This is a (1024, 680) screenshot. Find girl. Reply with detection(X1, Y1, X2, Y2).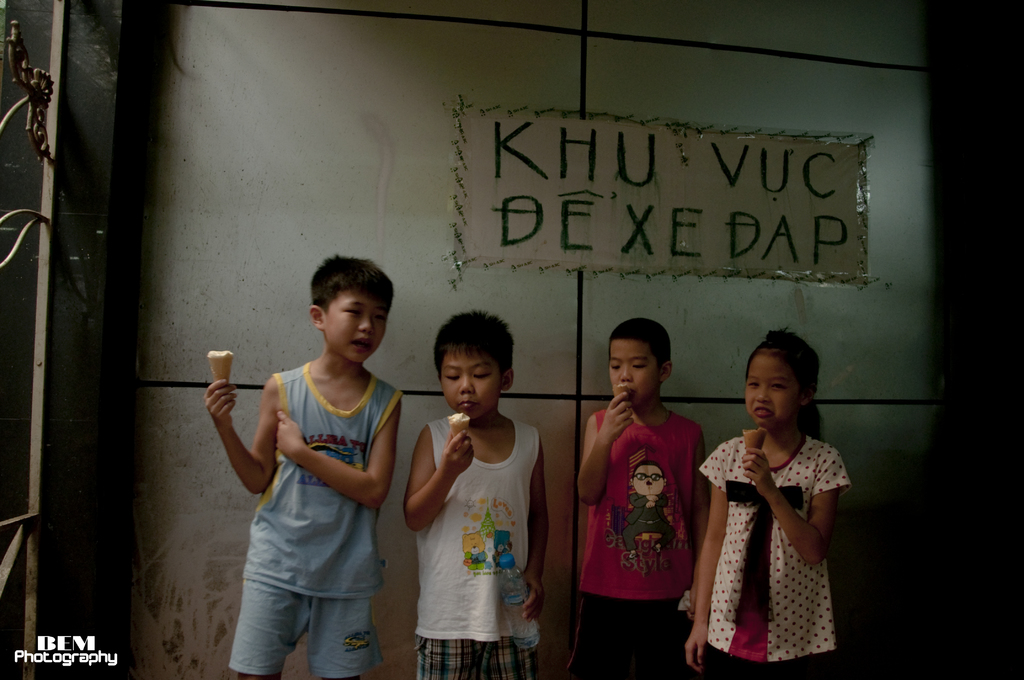
detection(684, 334, 861, 676).
